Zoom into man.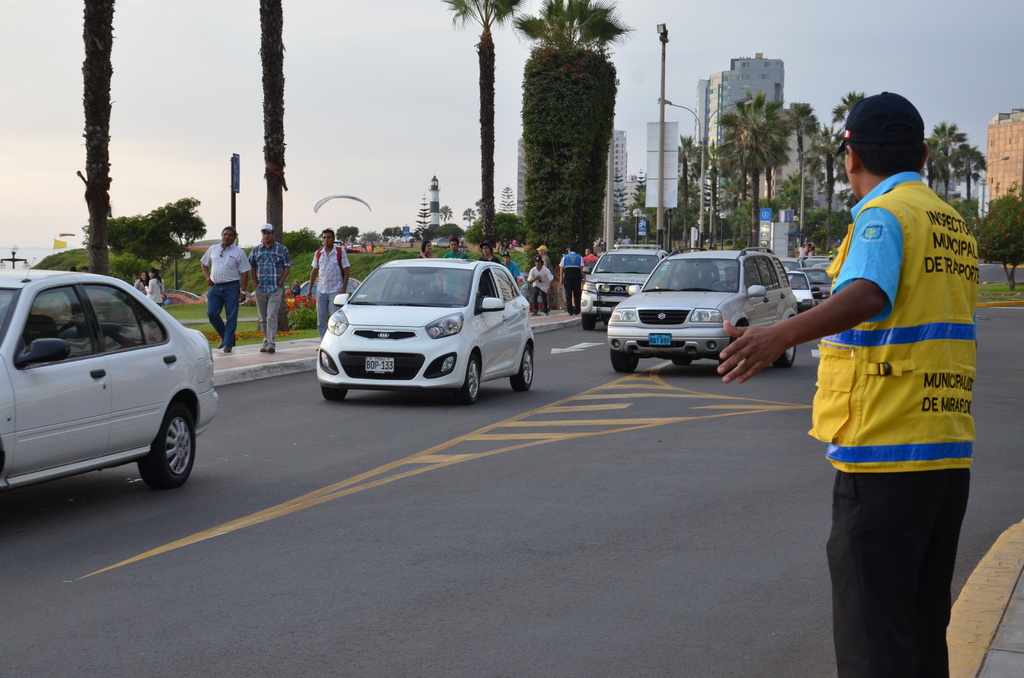
Zoom target: 203,220,255,354.
